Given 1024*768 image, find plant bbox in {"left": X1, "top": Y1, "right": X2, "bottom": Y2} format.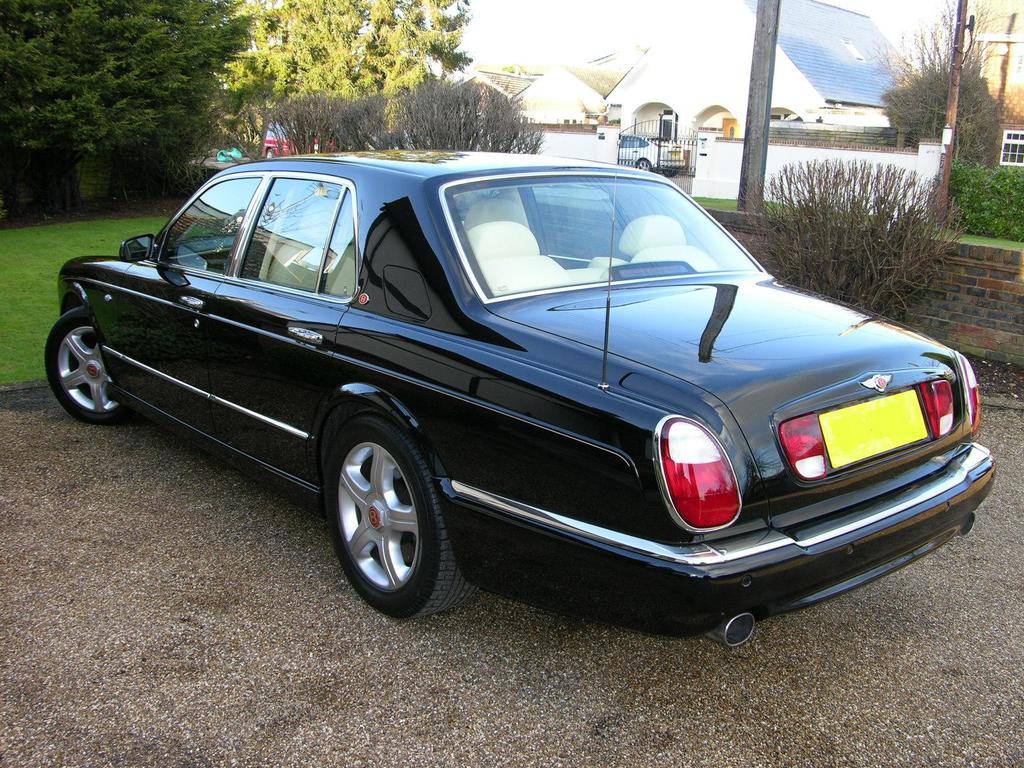
{"left": 748, "top": 147, "right": 968, "bottom": 319}.
